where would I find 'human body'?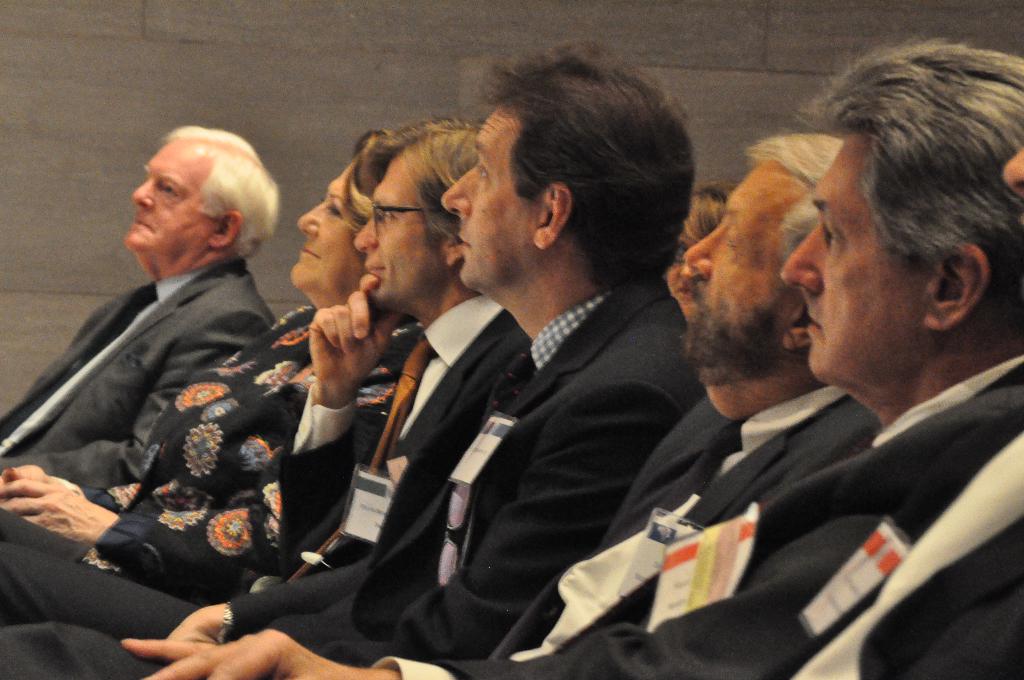
At (x1=661, y1=170, x2=742, y2=328).
